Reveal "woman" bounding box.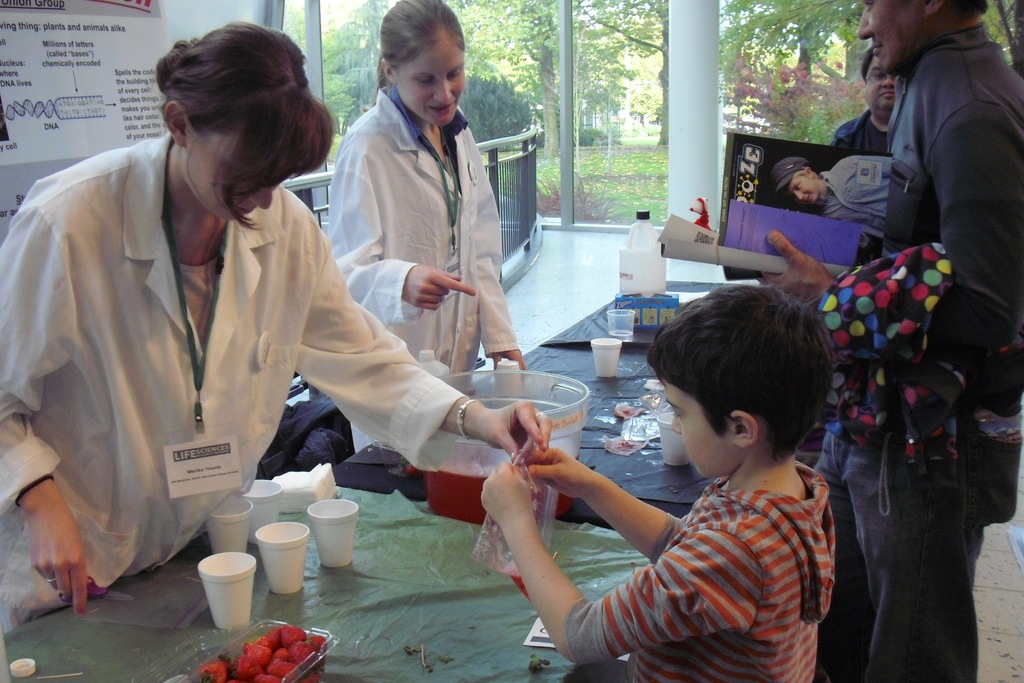
Revealed: pyautogui.locateOnScreen(321, 0, 530, 452).
